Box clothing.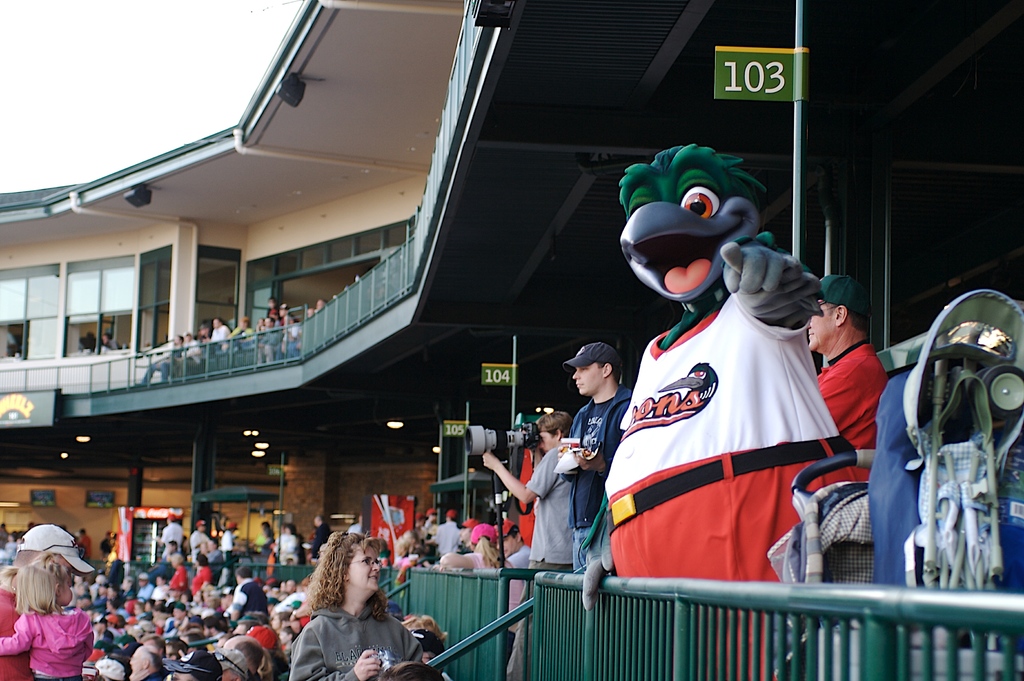
(820, 351, 881, 470).
